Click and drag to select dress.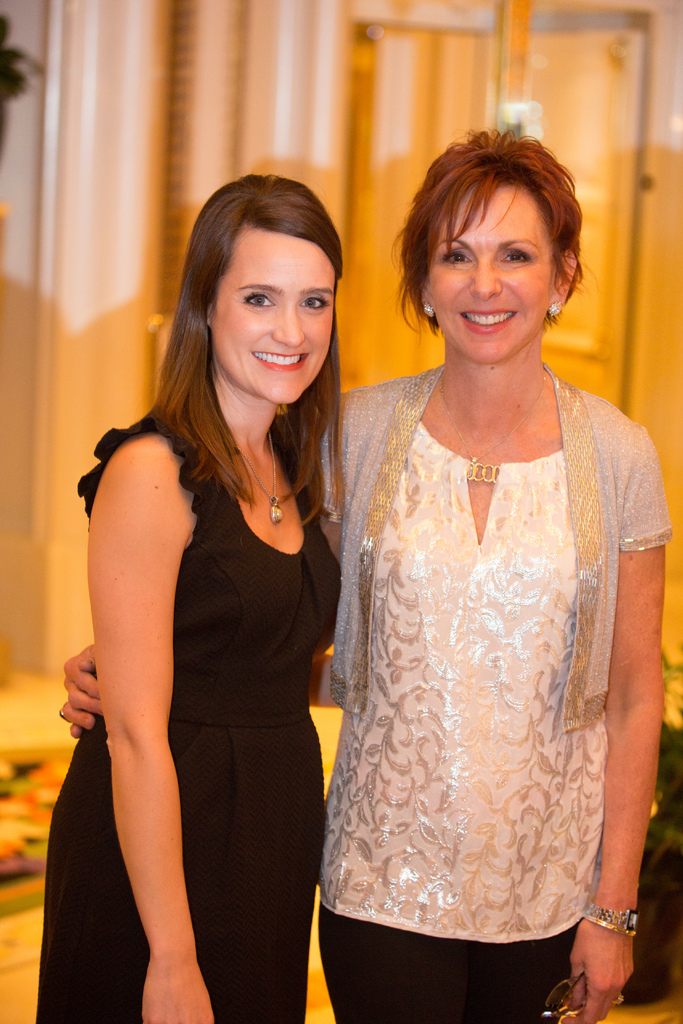
Selection: Rect(311, 362, 675, 1023).
